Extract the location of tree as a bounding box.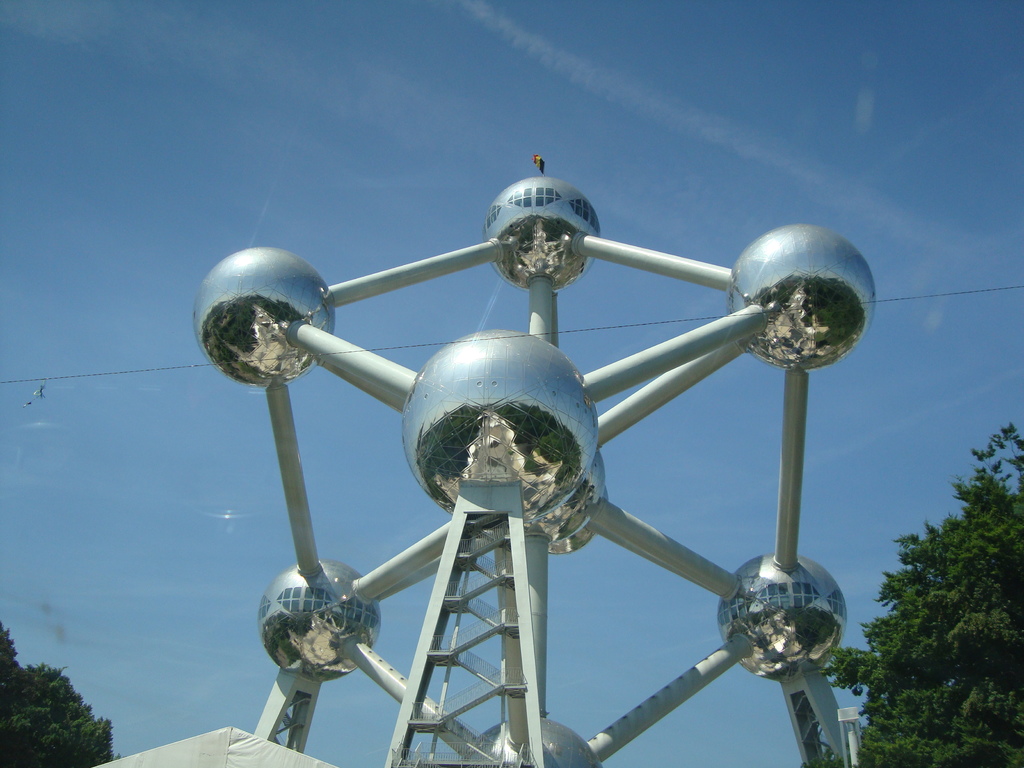
(0, 611, 112, 767).
